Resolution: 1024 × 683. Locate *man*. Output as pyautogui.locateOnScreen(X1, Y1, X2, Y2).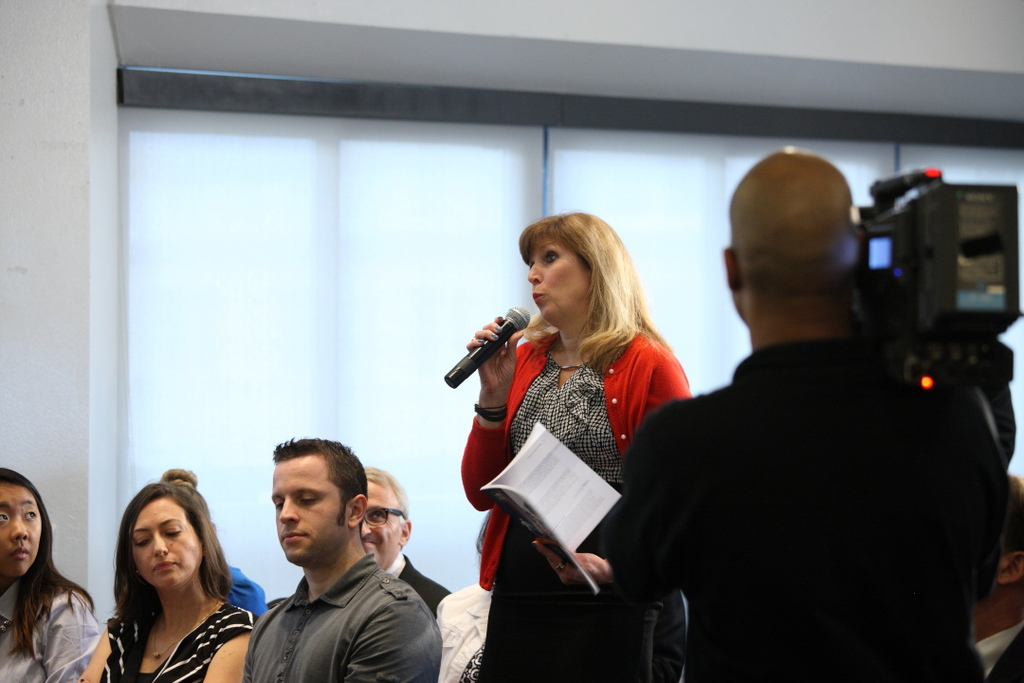
pyautogui.locateOnScreen(604, 146, 1009, 682).
